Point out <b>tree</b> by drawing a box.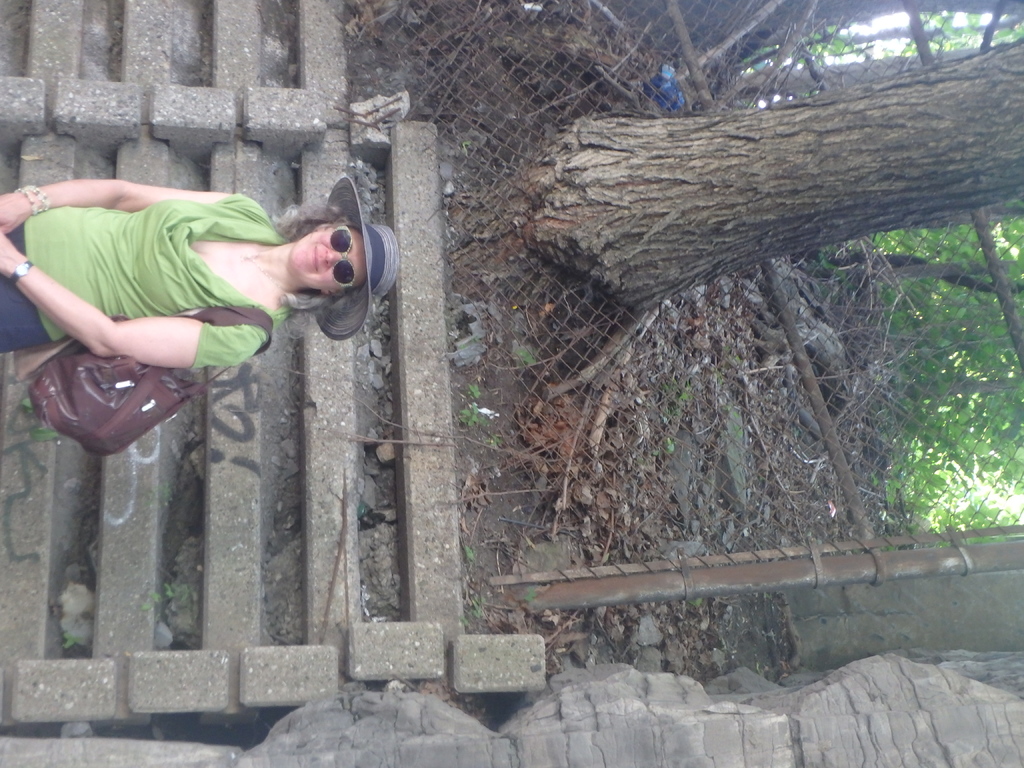
(522,31,1023,406).
